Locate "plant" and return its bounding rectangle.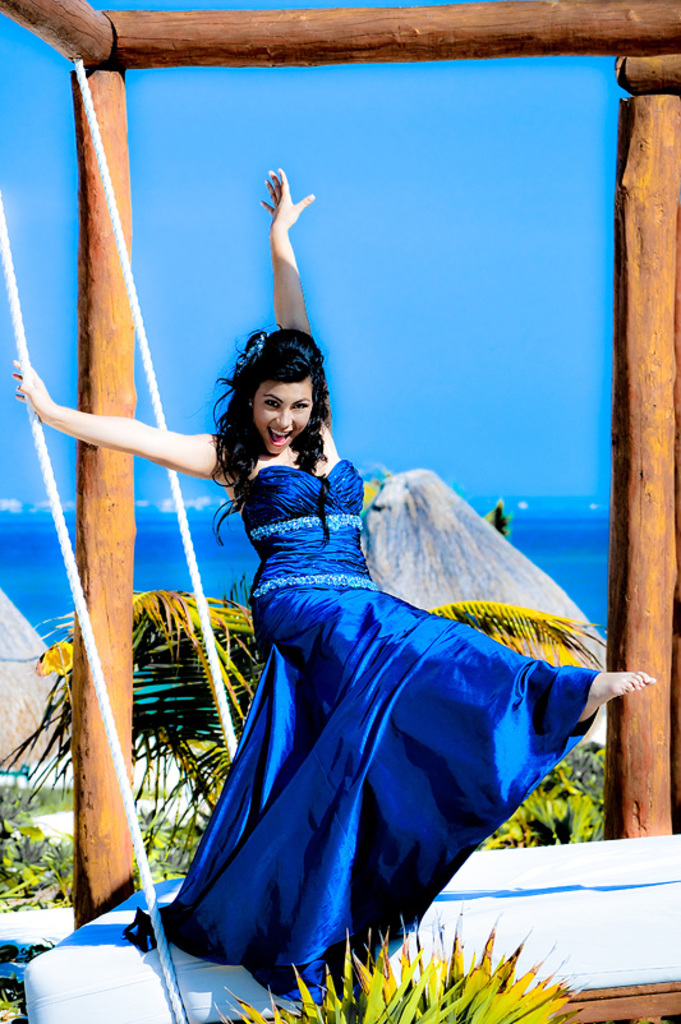
{"x1": 0, "y1": 975, "x2": 29, "y2": 1015}.
